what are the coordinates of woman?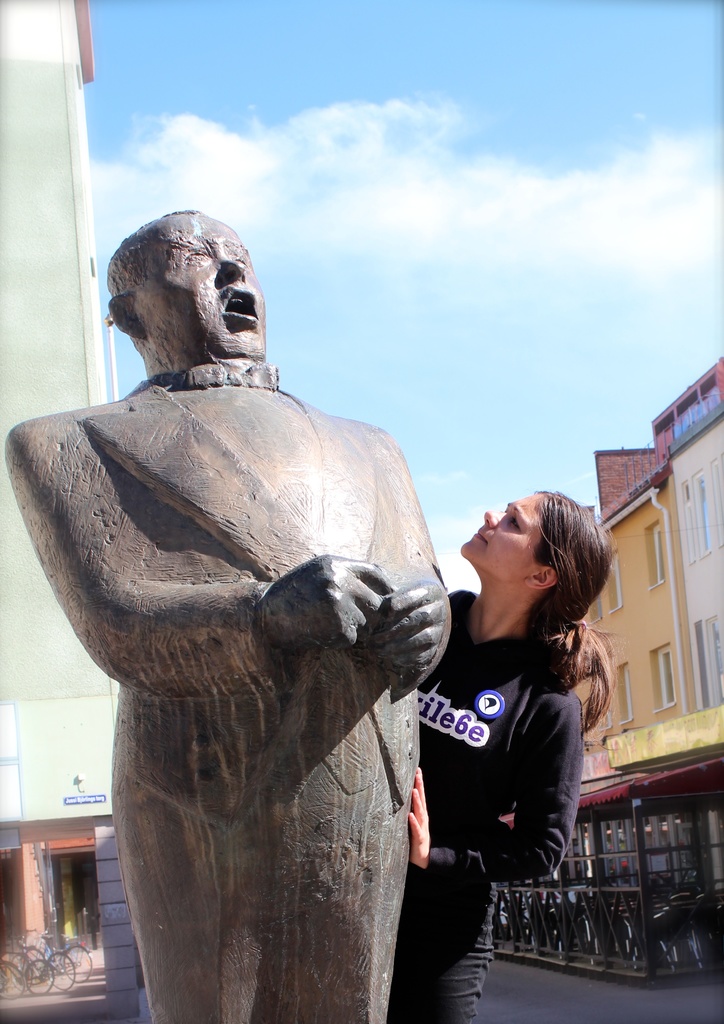
BBox(389, 487, 625, 1023).
